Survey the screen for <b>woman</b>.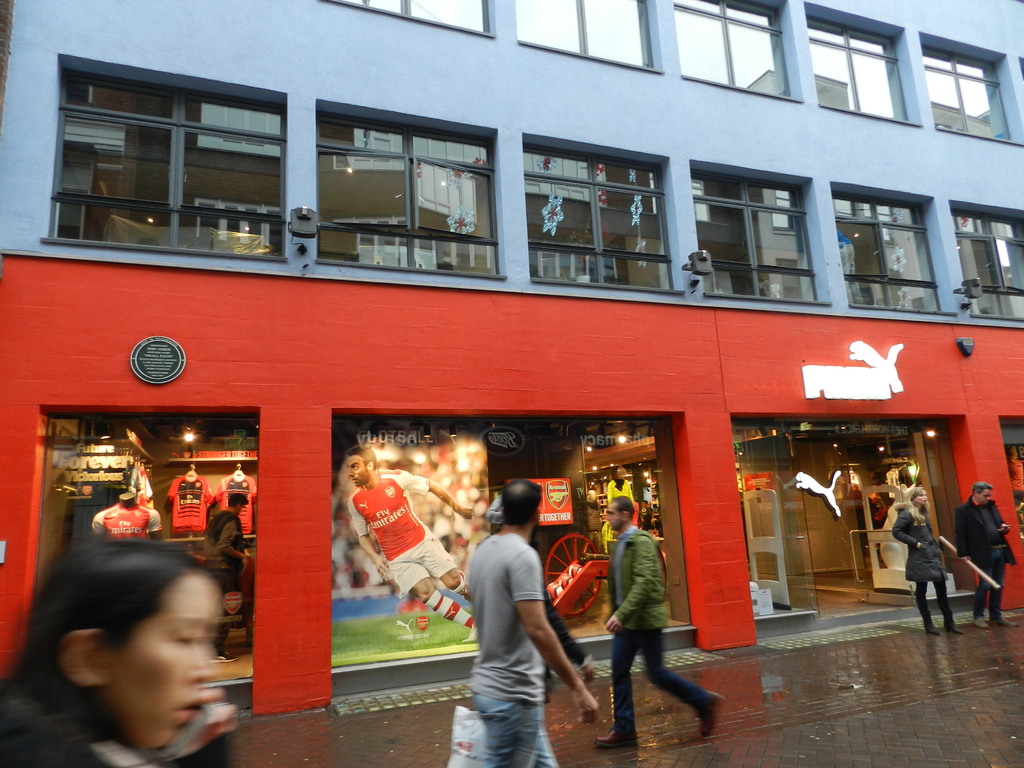
Survey found: (x1=0, y1=516, x2=269, y2=767).
